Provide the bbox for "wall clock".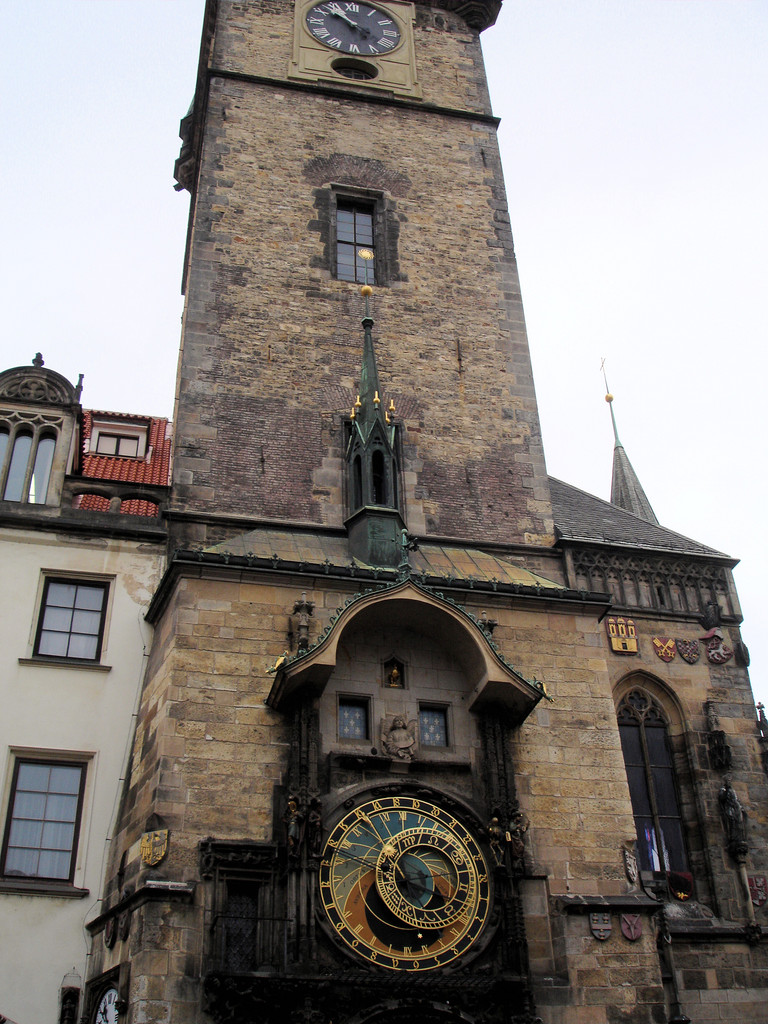
<region>317, 794, 497, 977</region>.
